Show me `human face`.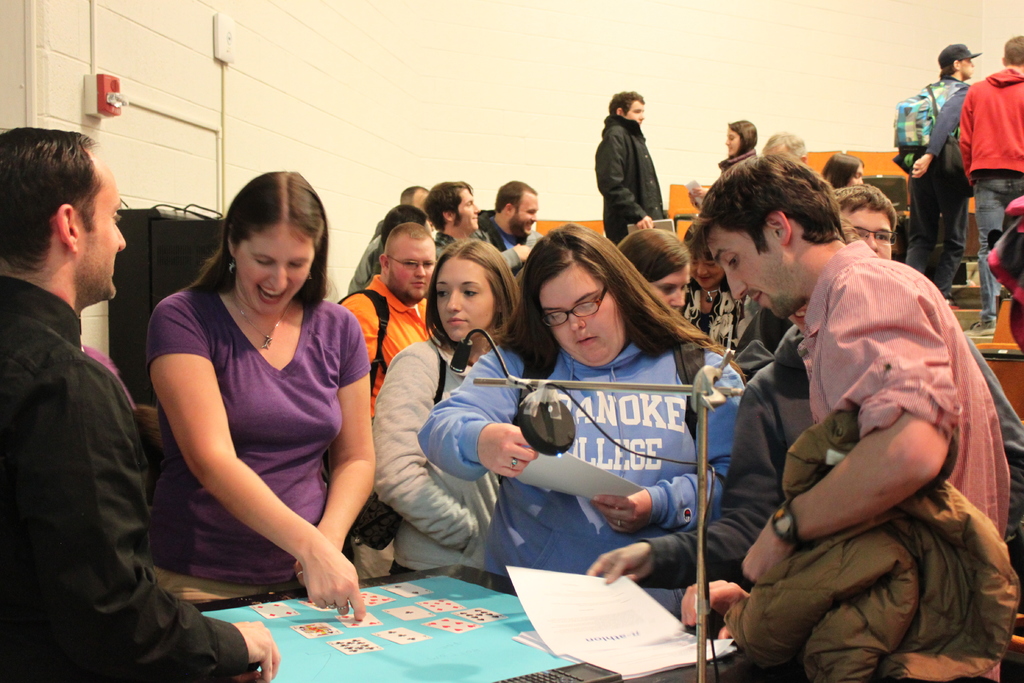
`human face` is here: bbox=[842, 208, 896, 255].
